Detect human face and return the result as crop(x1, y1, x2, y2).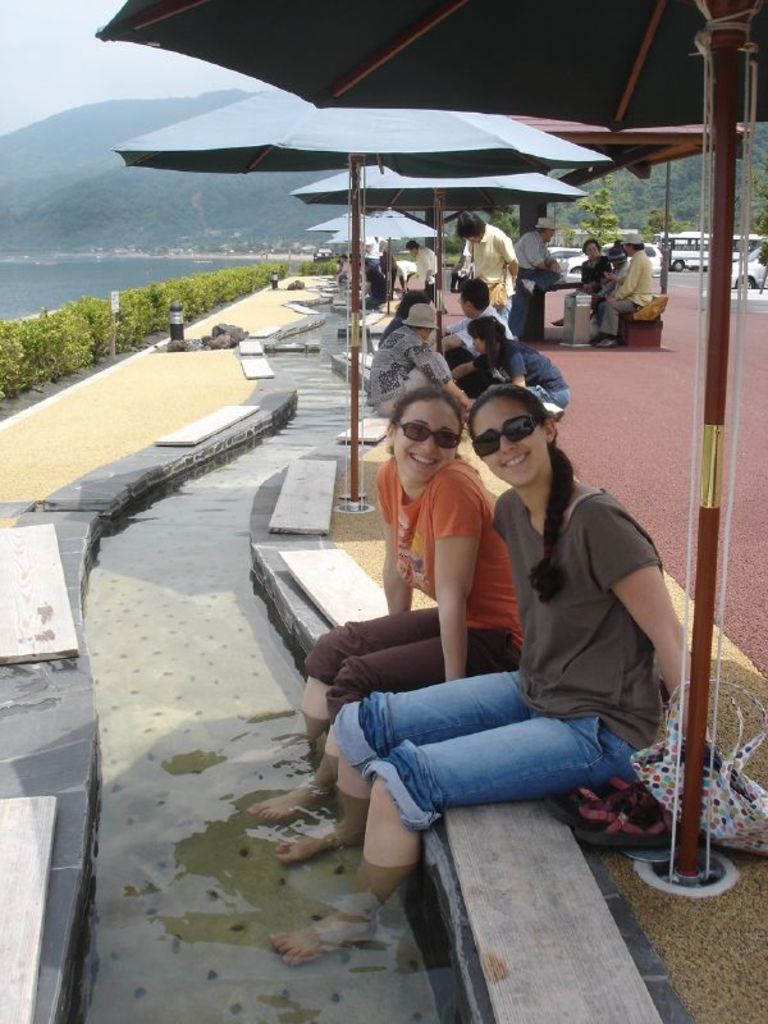
crop(399, 403, 456, 483).
